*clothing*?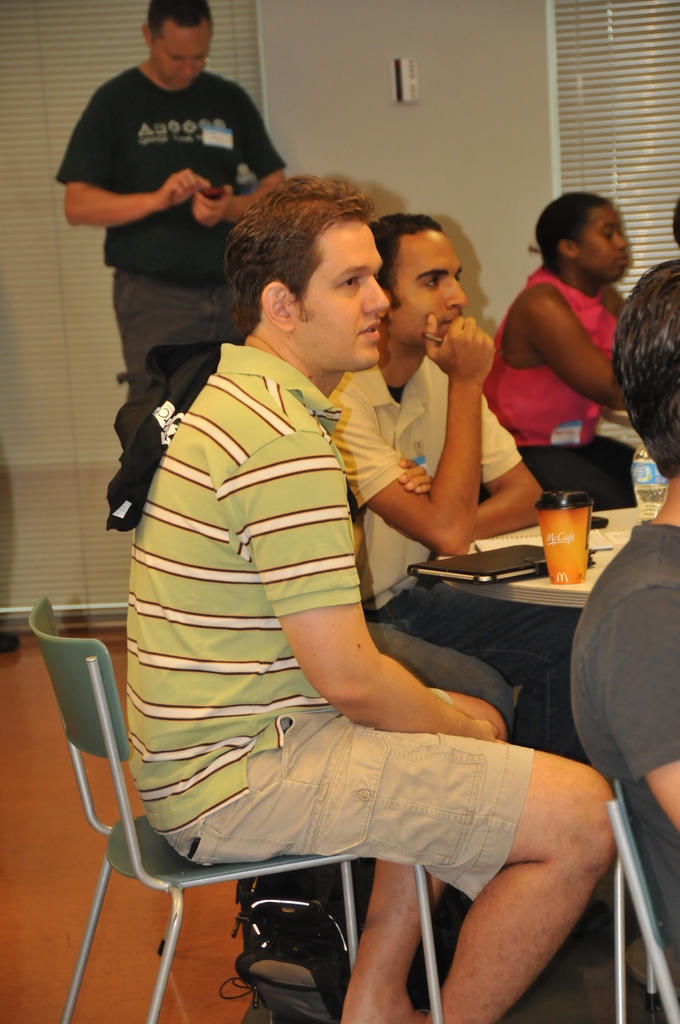
(x1=130, y1=351, x2=534, y2=906)
